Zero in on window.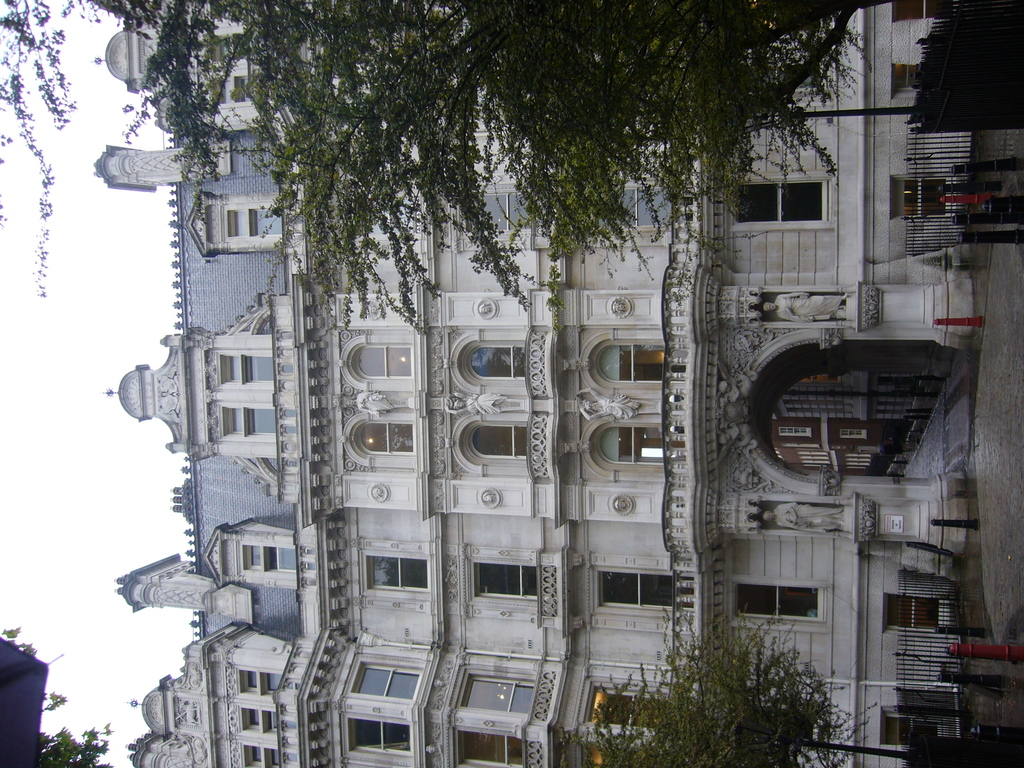
Zeroed in: <box>225,212,282,233</box>.
